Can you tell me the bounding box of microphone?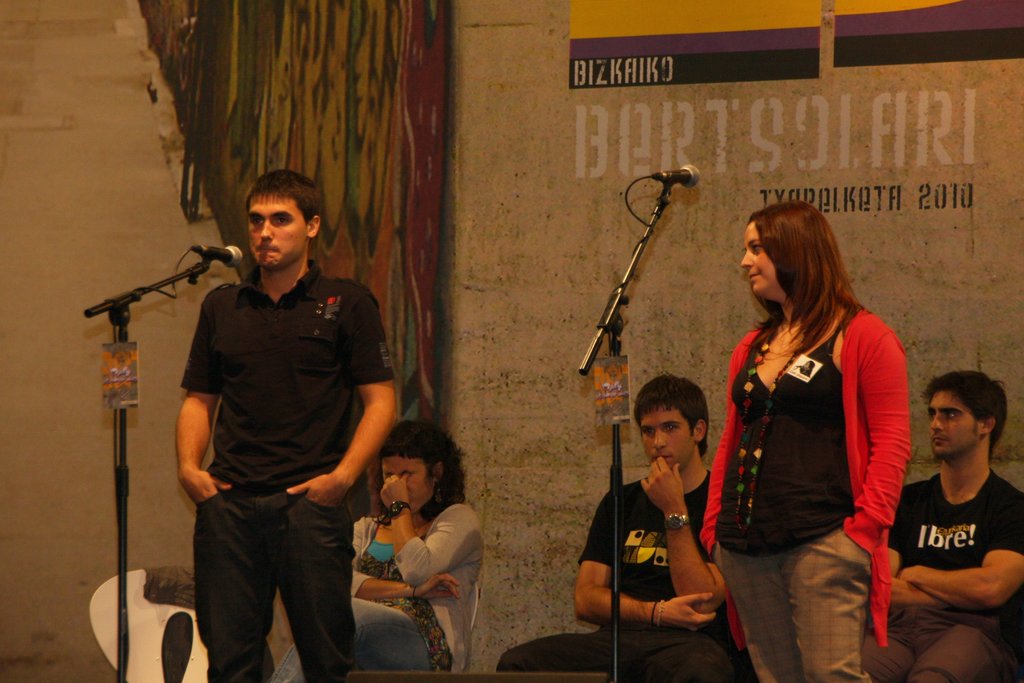
[left=193, top=247, right=246, bottom=268].
